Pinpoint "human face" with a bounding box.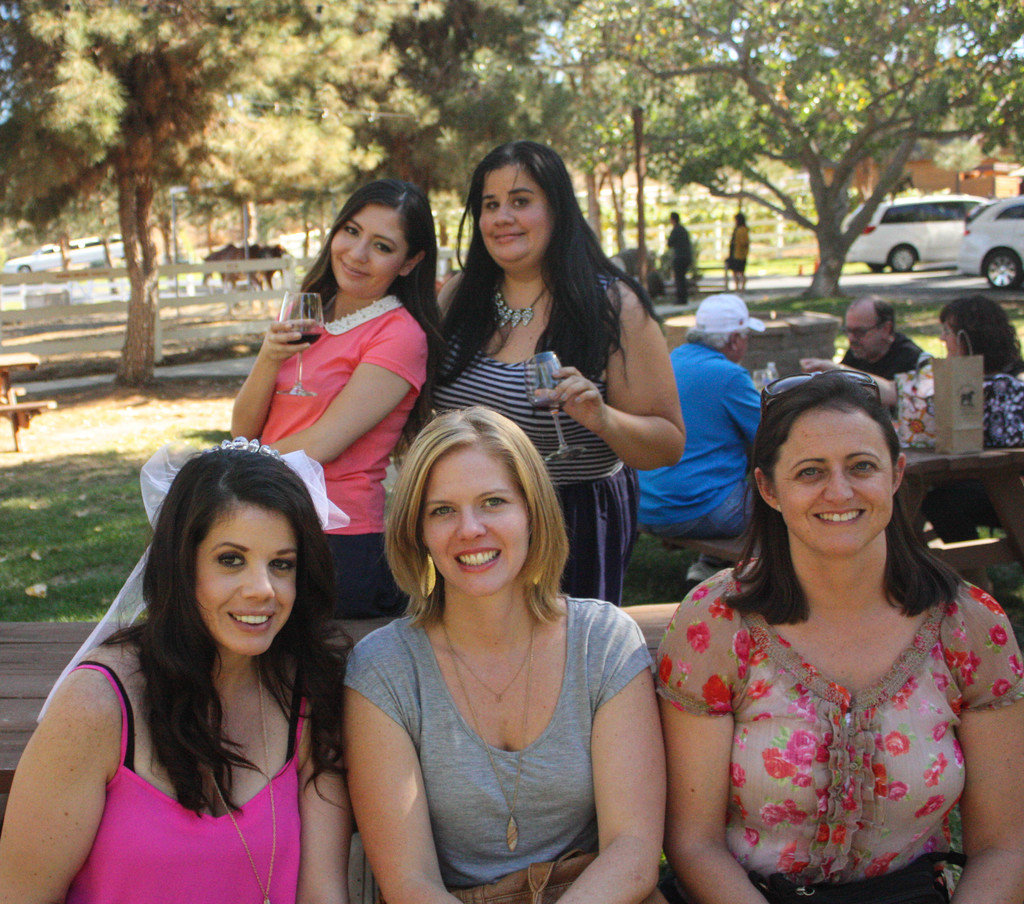
locate(784, 408, 892, 556).
